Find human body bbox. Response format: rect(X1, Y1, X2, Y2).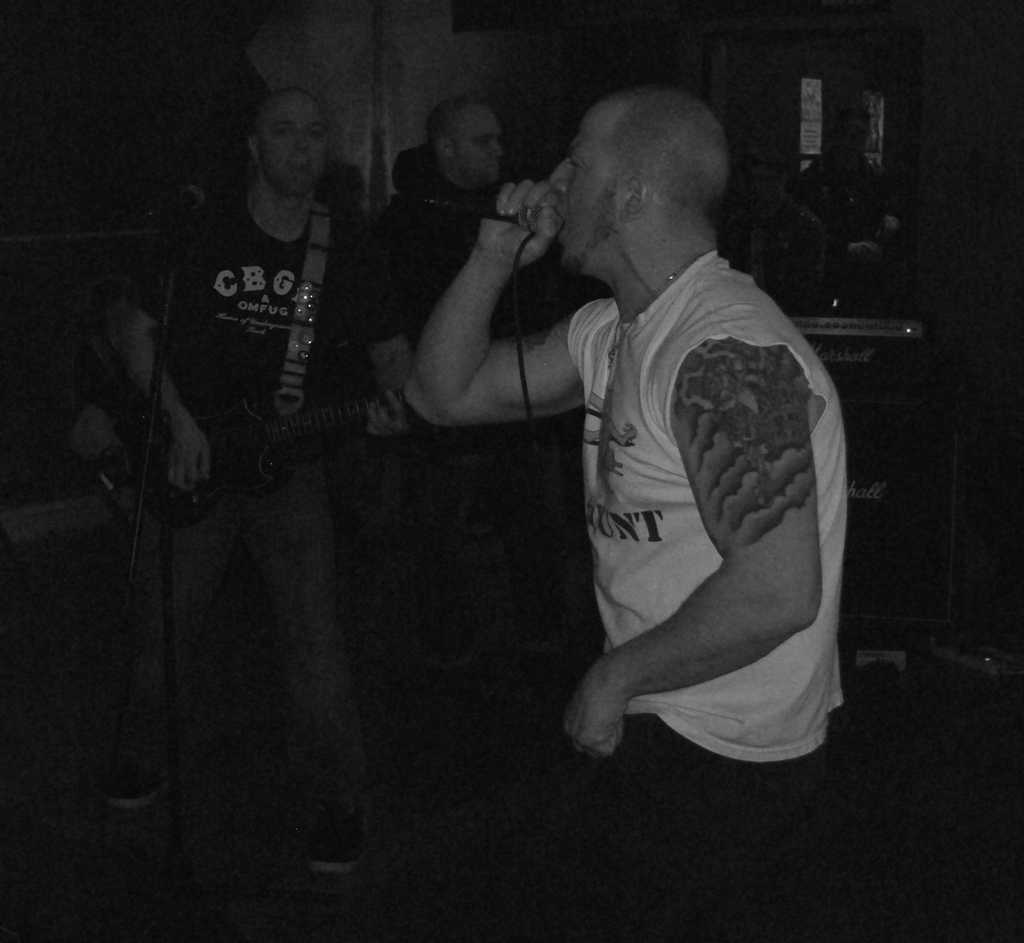
rect(378, 182, 544, 666).
